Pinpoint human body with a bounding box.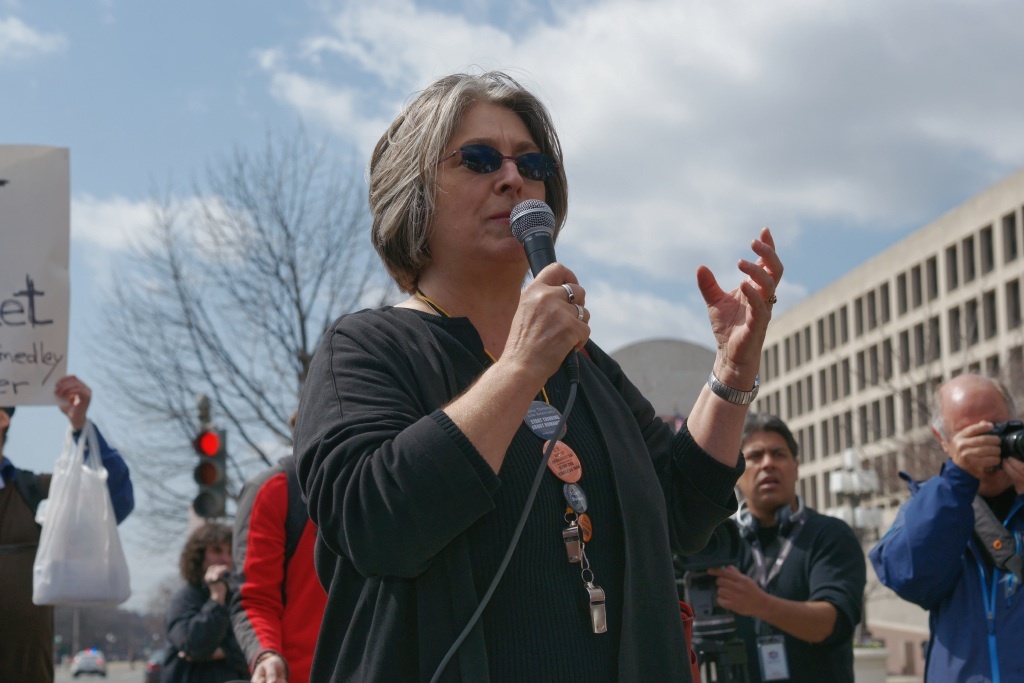
bbox=[140, 514, 248, 682].
